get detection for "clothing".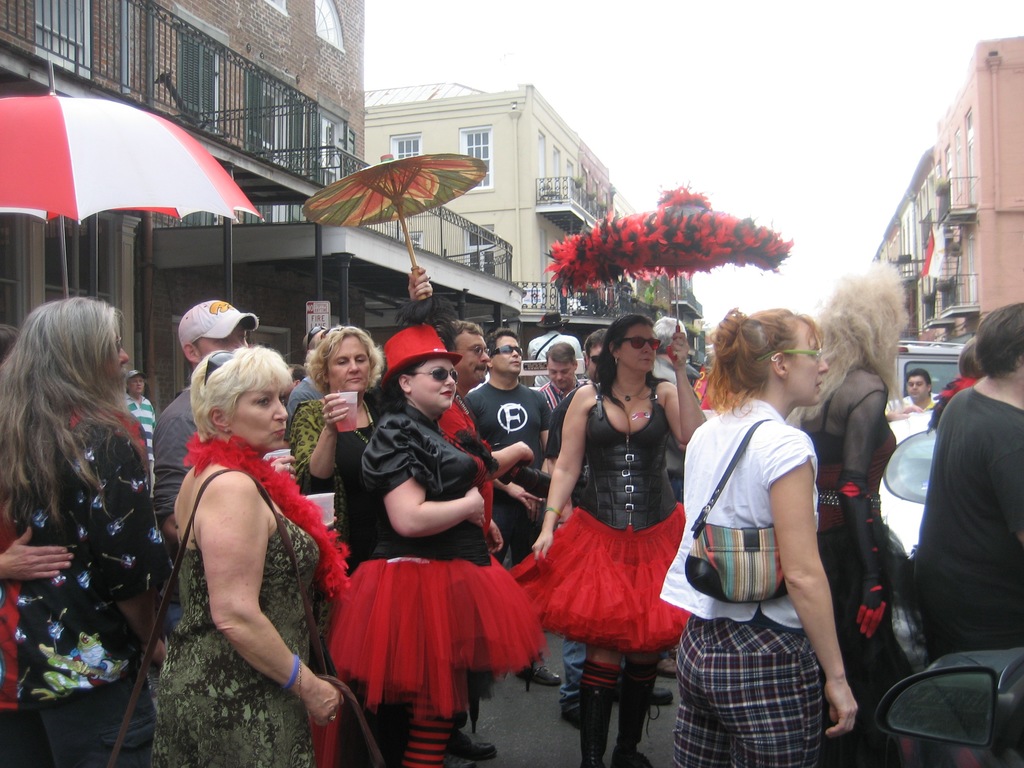
Detection: 913/382/1023/669.
